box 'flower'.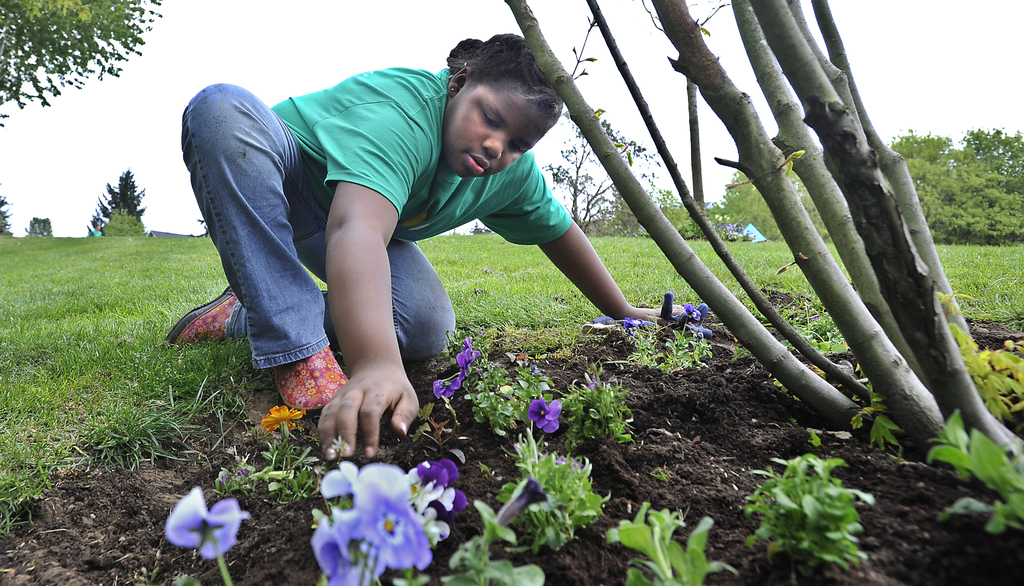
{"left": 259, "top": 403, "right": 308, "bottom": 433}.
